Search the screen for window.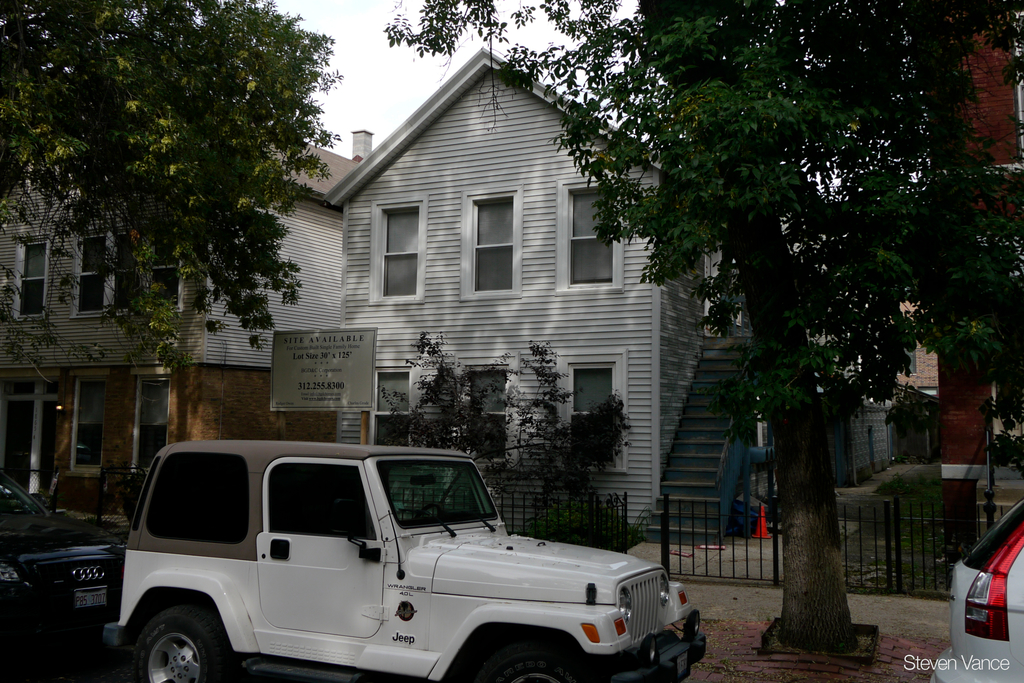
Found at (left=268, top=462, right=377, bottom=539).
